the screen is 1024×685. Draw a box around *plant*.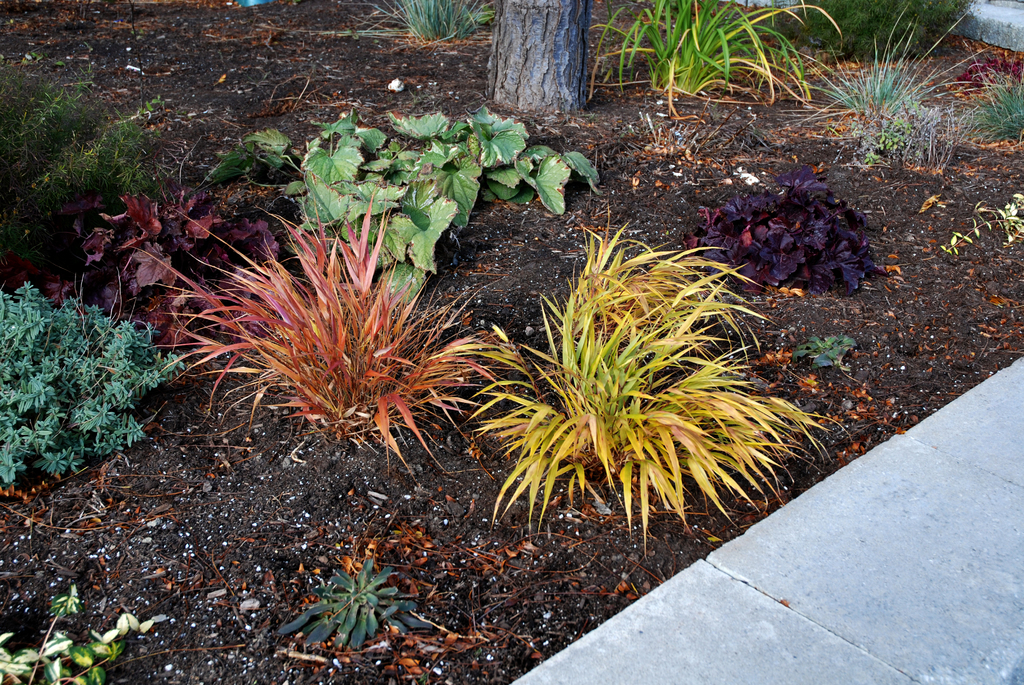
591 0 853 116.
